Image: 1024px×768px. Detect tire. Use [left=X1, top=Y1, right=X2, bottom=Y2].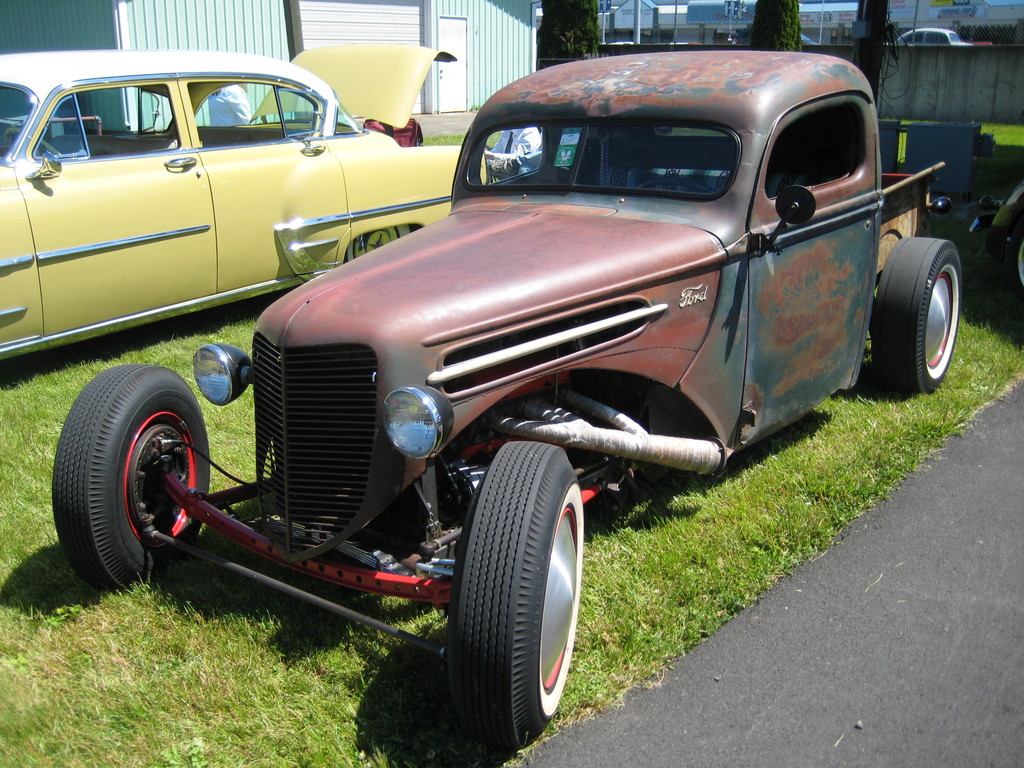
[left=341, top=220, right=412, bottom=274].
